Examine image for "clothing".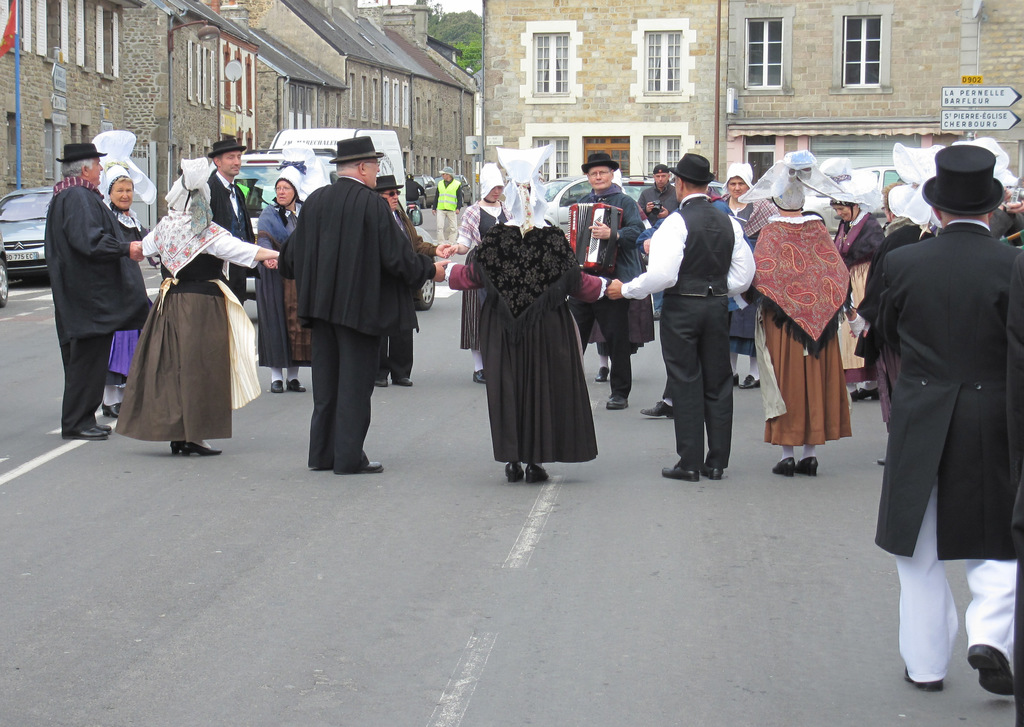
Examination result: region(136, 152, 277, 445).
